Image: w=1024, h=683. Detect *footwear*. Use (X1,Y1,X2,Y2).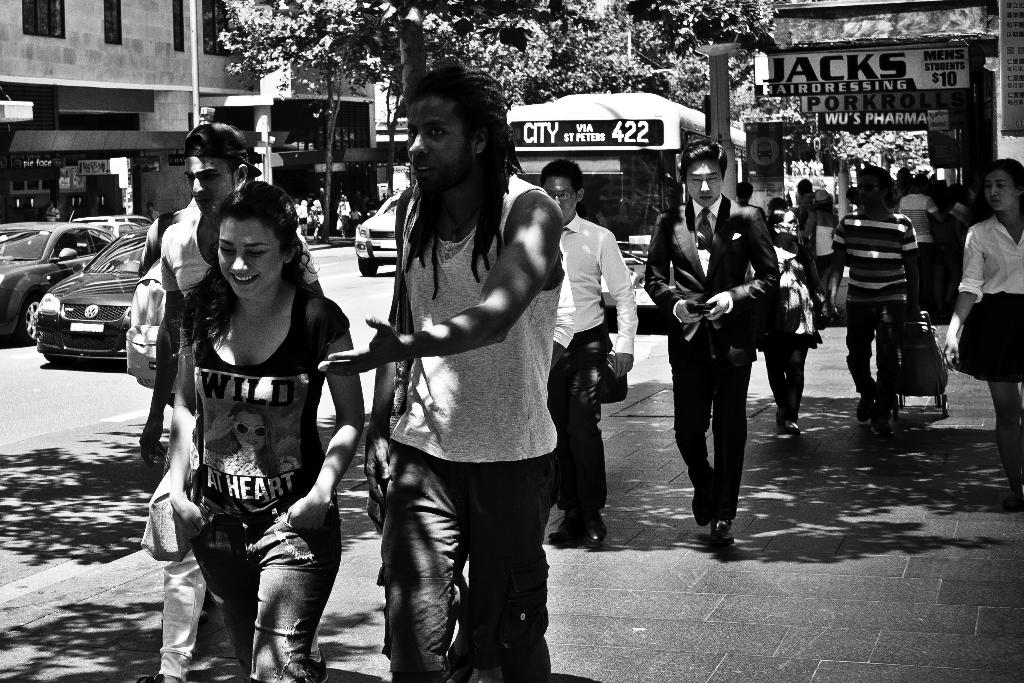
(551,510,606,548).
